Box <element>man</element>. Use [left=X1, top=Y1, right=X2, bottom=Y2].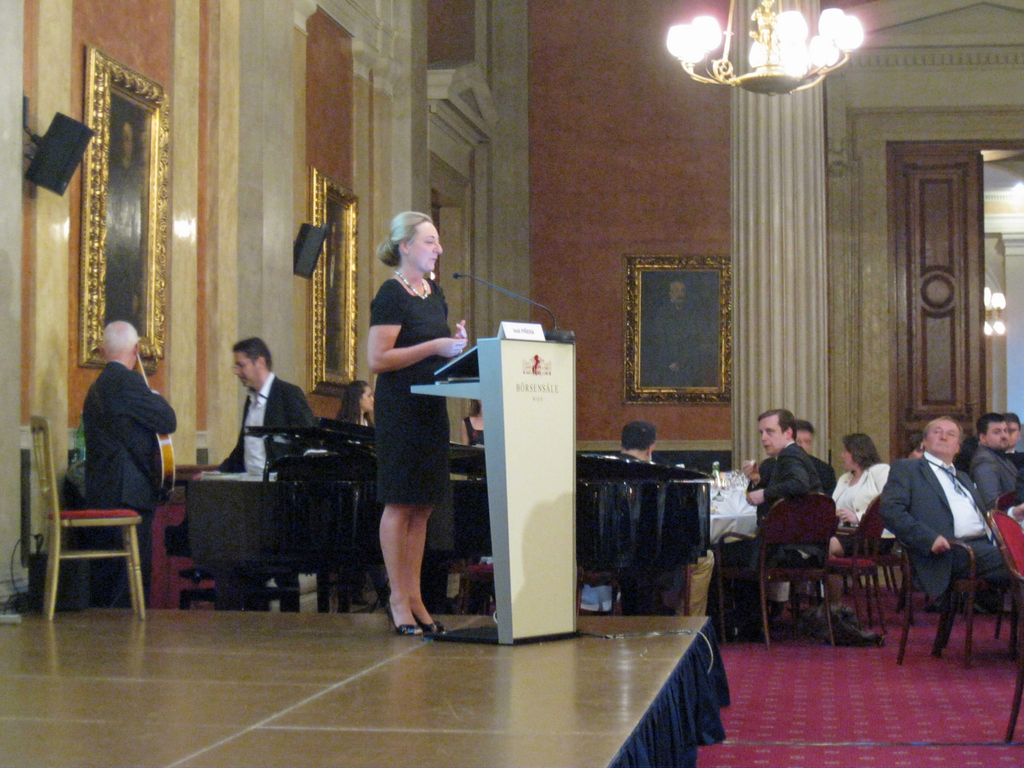
[left=204, top=336, right=321, bottom=592].
